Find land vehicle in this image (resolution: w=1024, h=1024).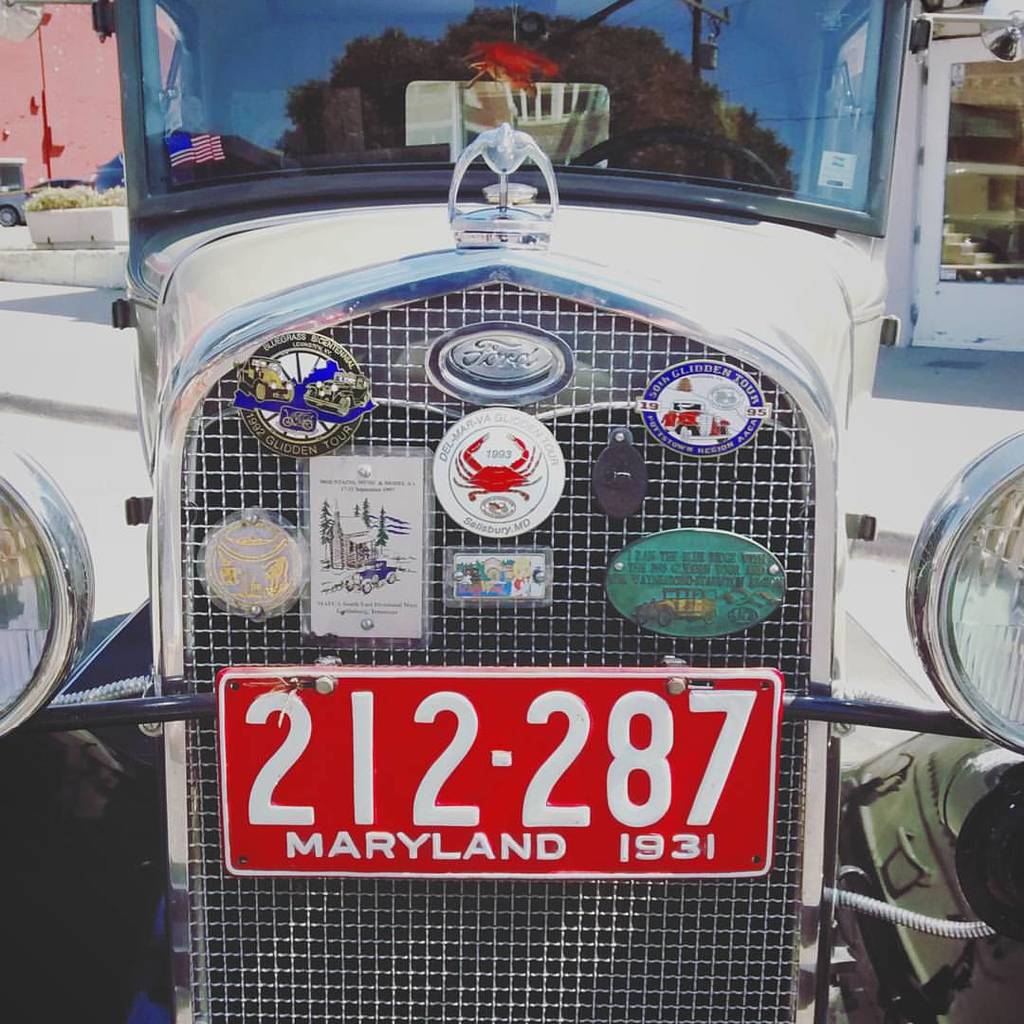
0, 0, 1023, 1021.
